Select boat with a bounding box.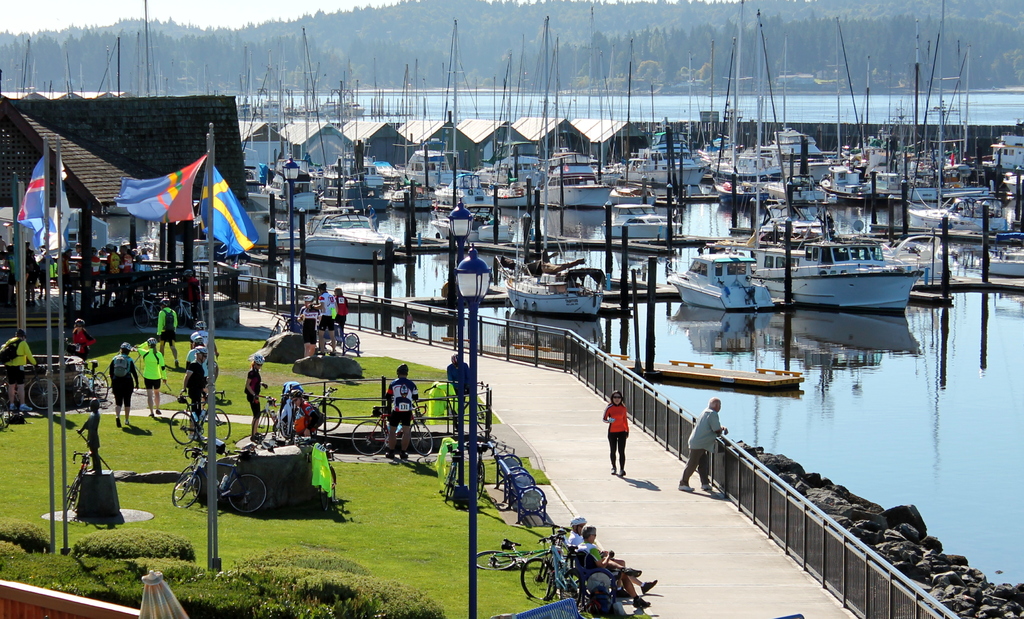
x1=491 y1=253 x2=623 y2=321.
